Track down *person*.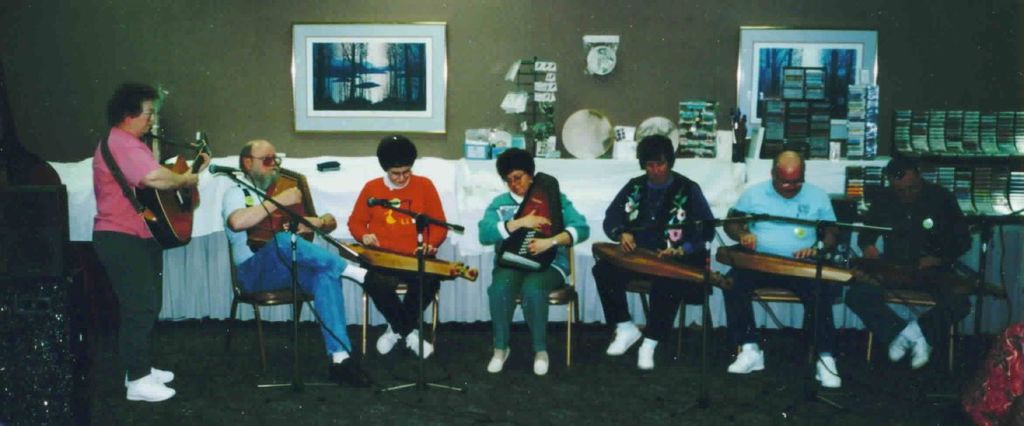
Tracked to locate(350, 120, 449, 366).
